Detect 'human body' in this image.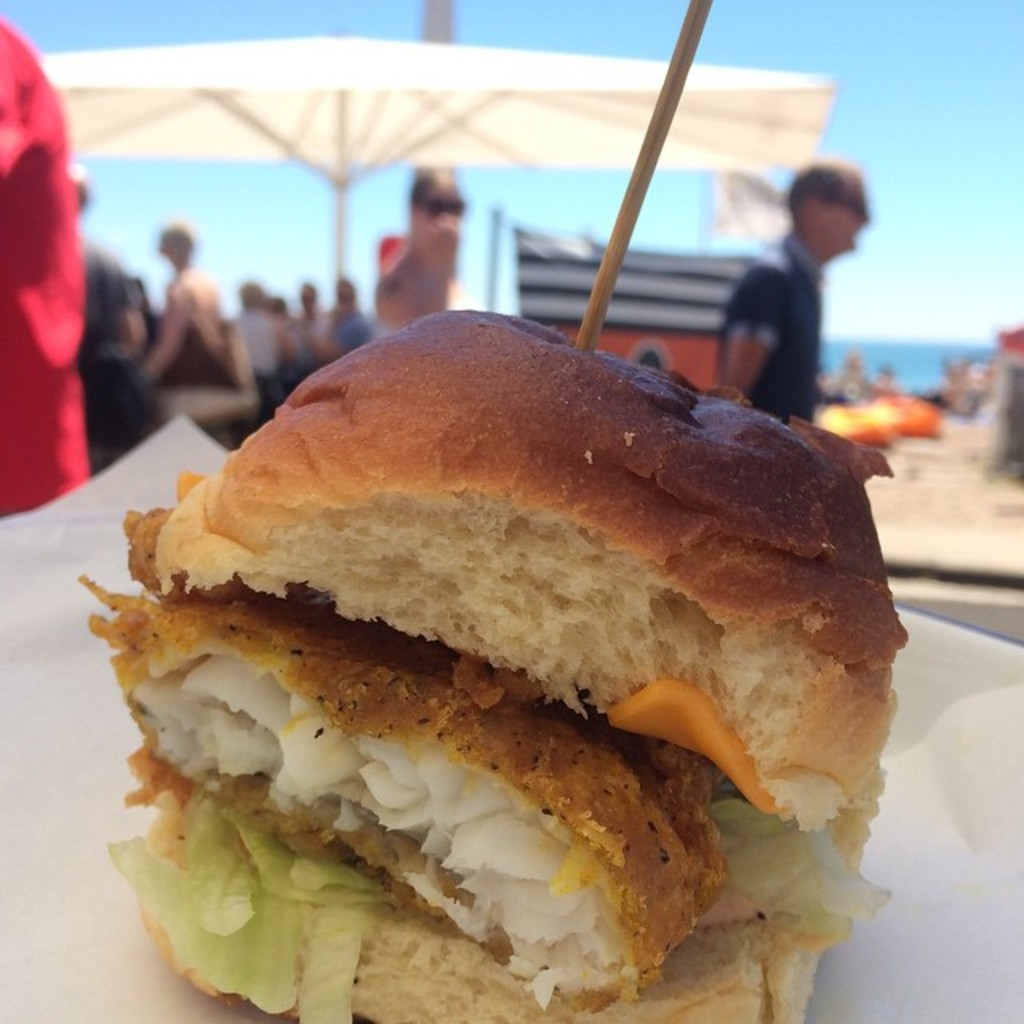
Detection: rect(294, 317, 322, 378).
